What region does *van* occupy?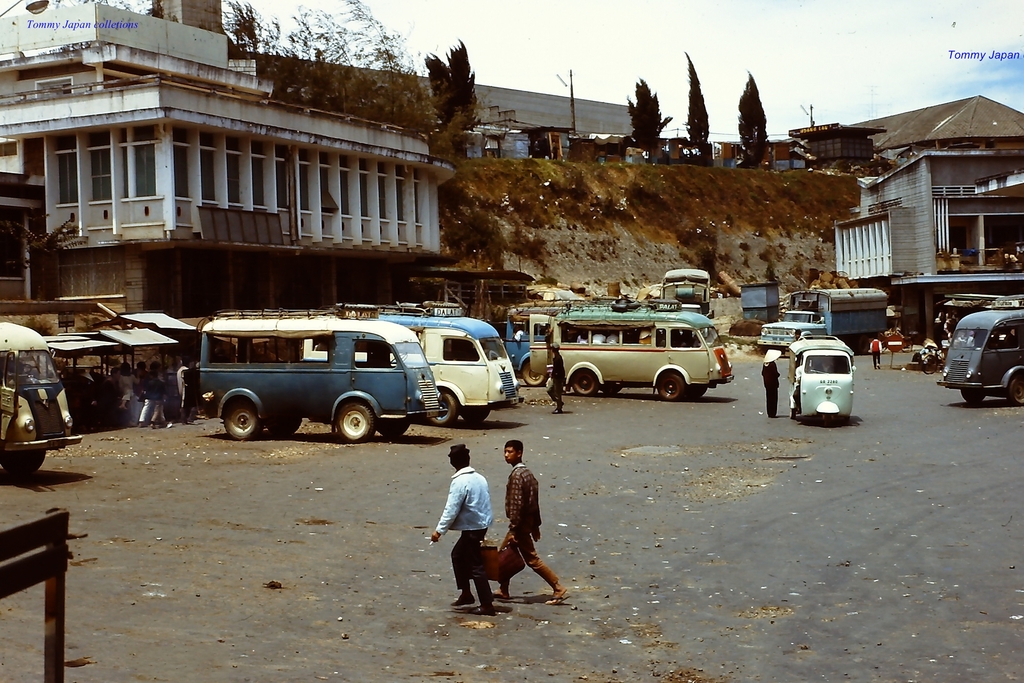
left=504, top=309, right=545, bottom=387.
